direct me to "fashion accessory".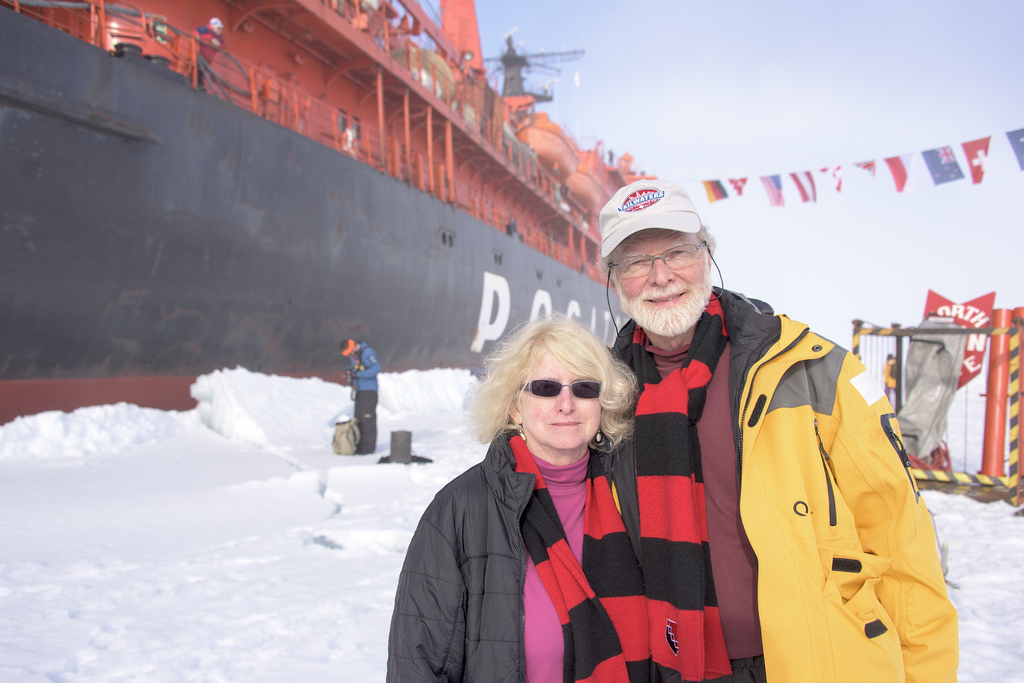
Direction: [595, 426, 606, 442].
